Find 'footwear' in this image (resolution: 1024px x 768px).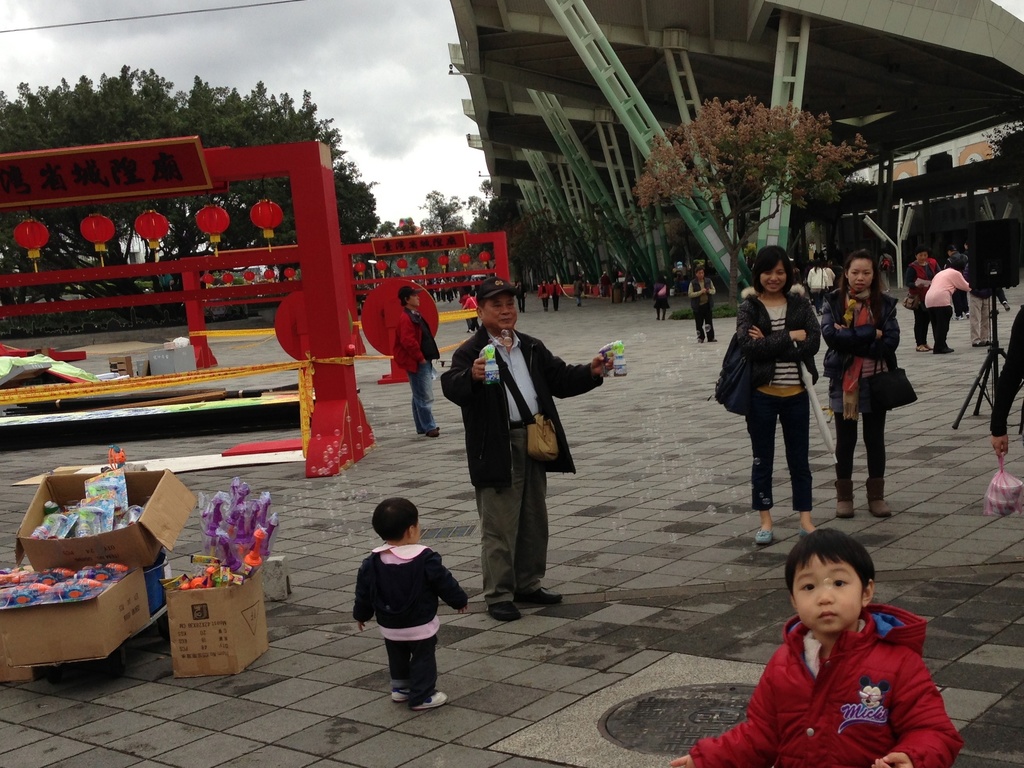
485 595 523 621.
